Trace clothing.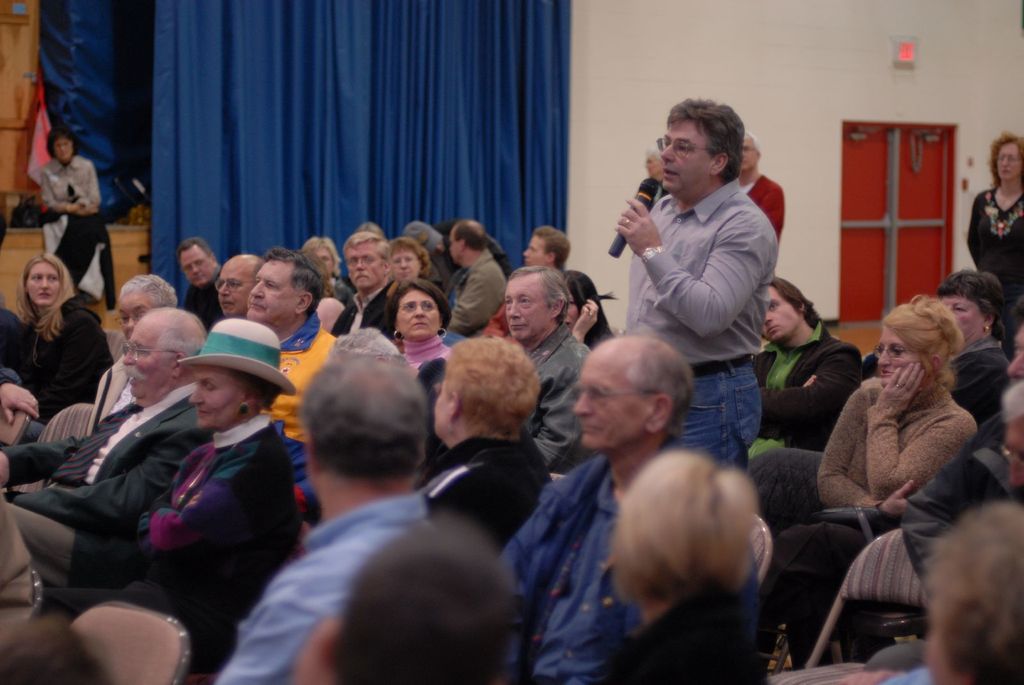
Traced to 189 277 224 328.
